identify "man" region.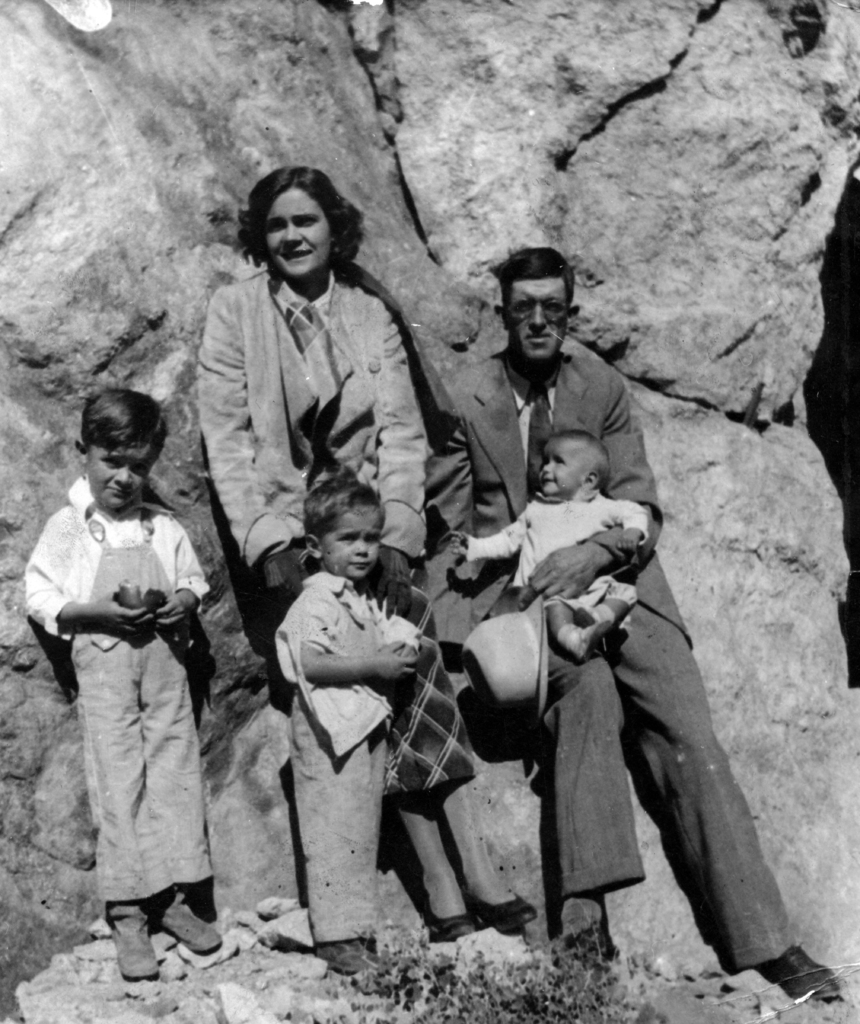
Region: x1=444 y1=330 x2=766 y2=962.
